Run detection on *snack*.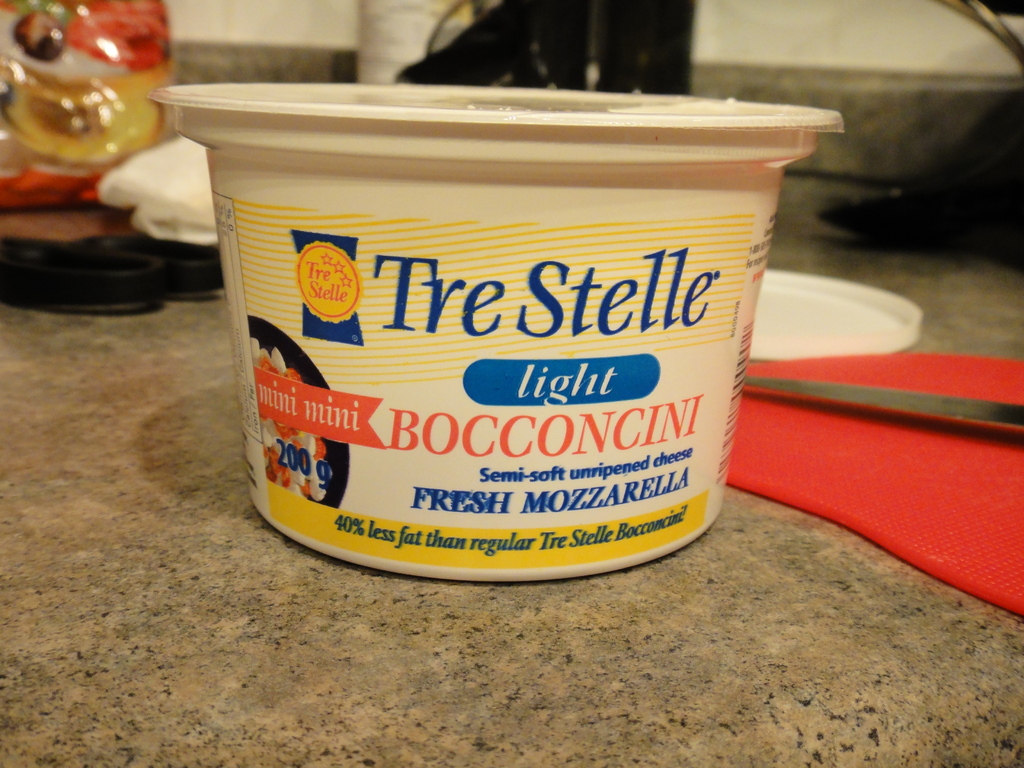
Result: x1=251, y1=337, x2=327, y2=510.
